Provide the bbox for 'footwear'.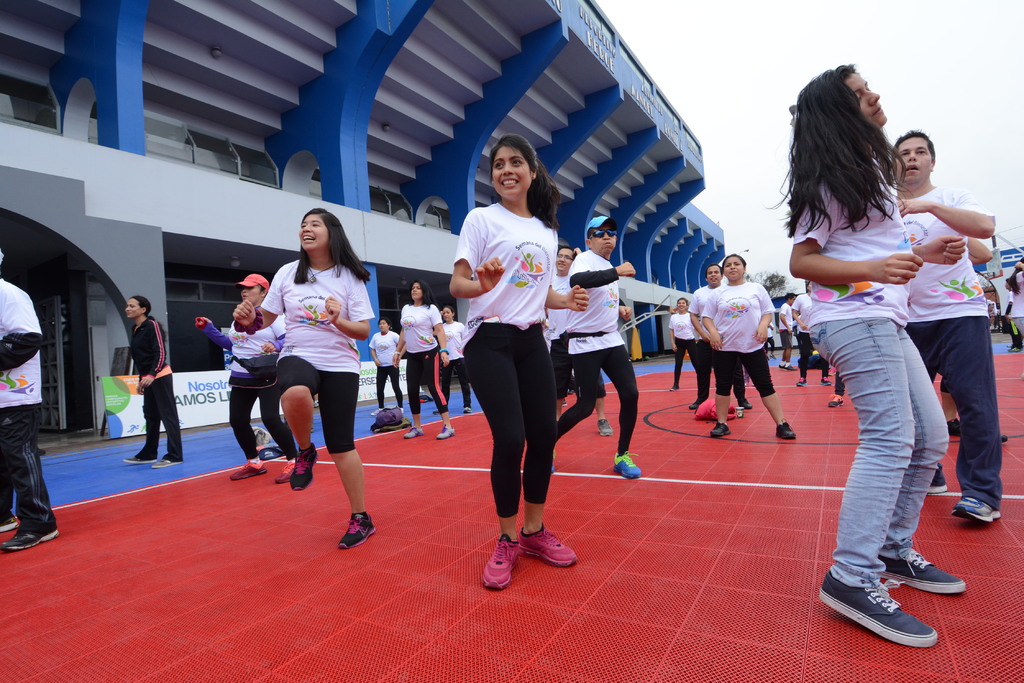
region(518, 522, 578, 568).
